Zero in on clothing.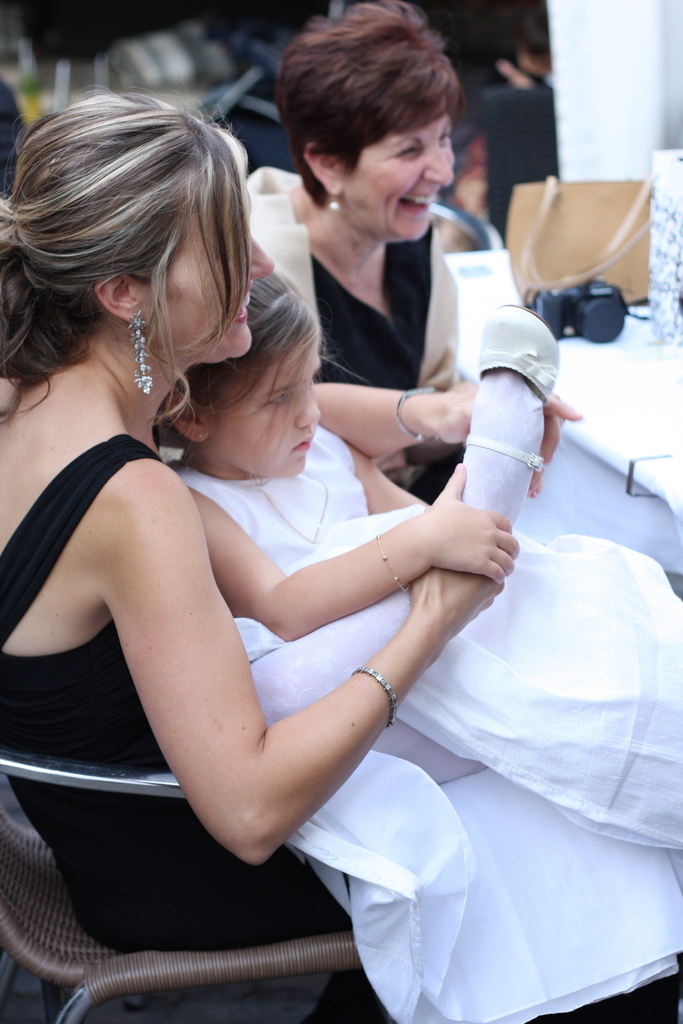
Zeroed in: pyautogui.locateOnScreen(0, 421, 682, 1023).
